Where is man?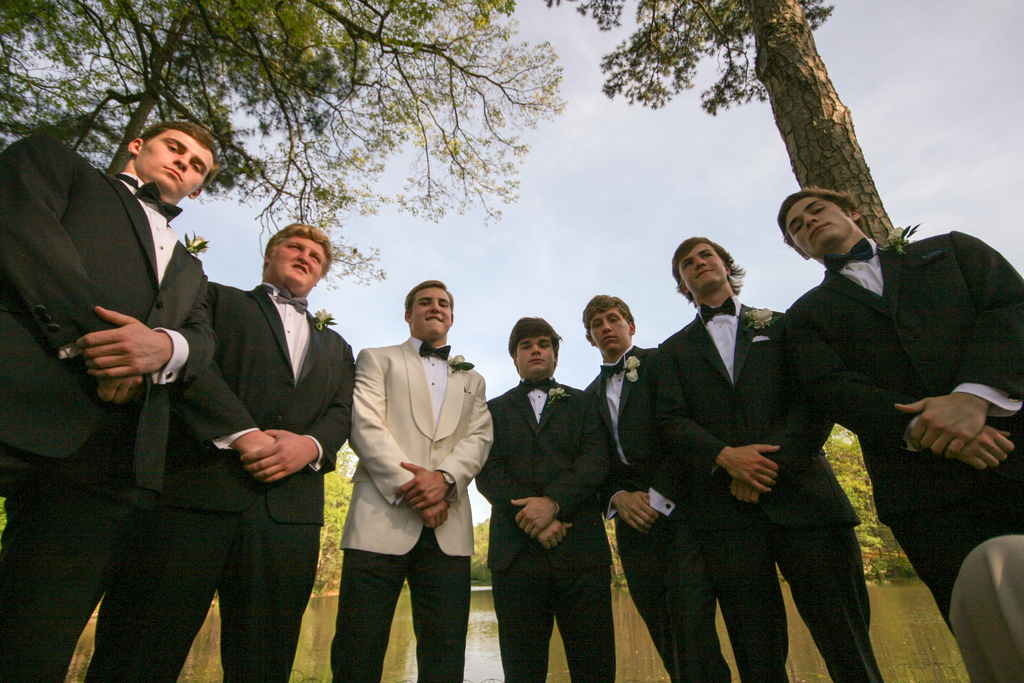
{"x1": 473, "y1": 317, "x2": 612, "y2": 682}.
